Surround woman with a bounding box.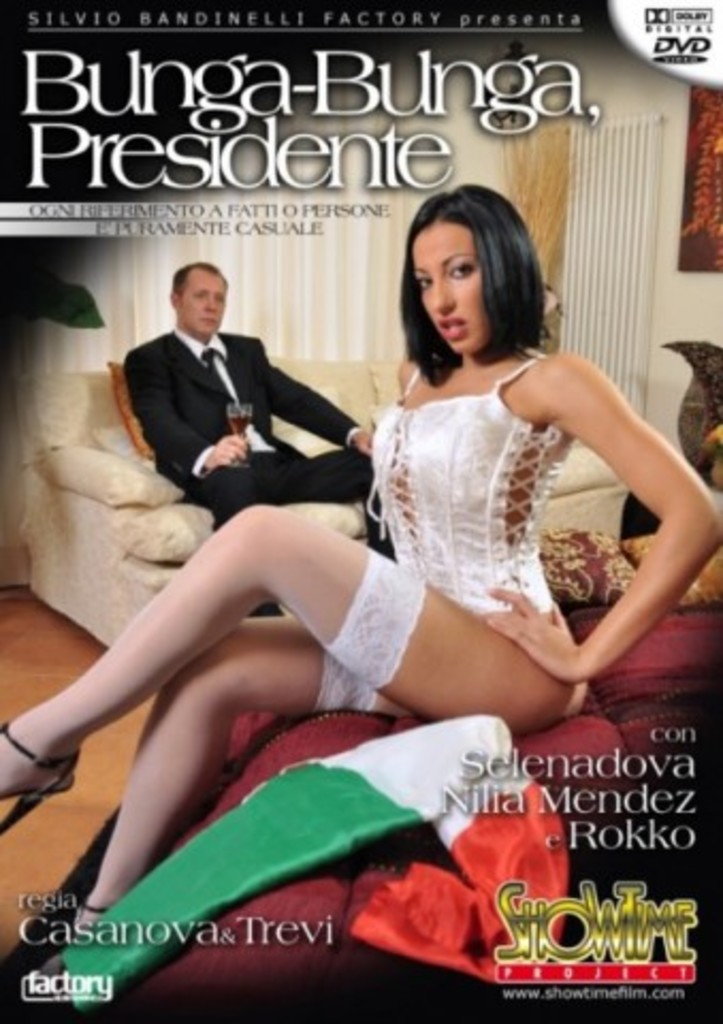
{"x1": 113, "y1": 183, "x2": 633, "y2": 956}.
